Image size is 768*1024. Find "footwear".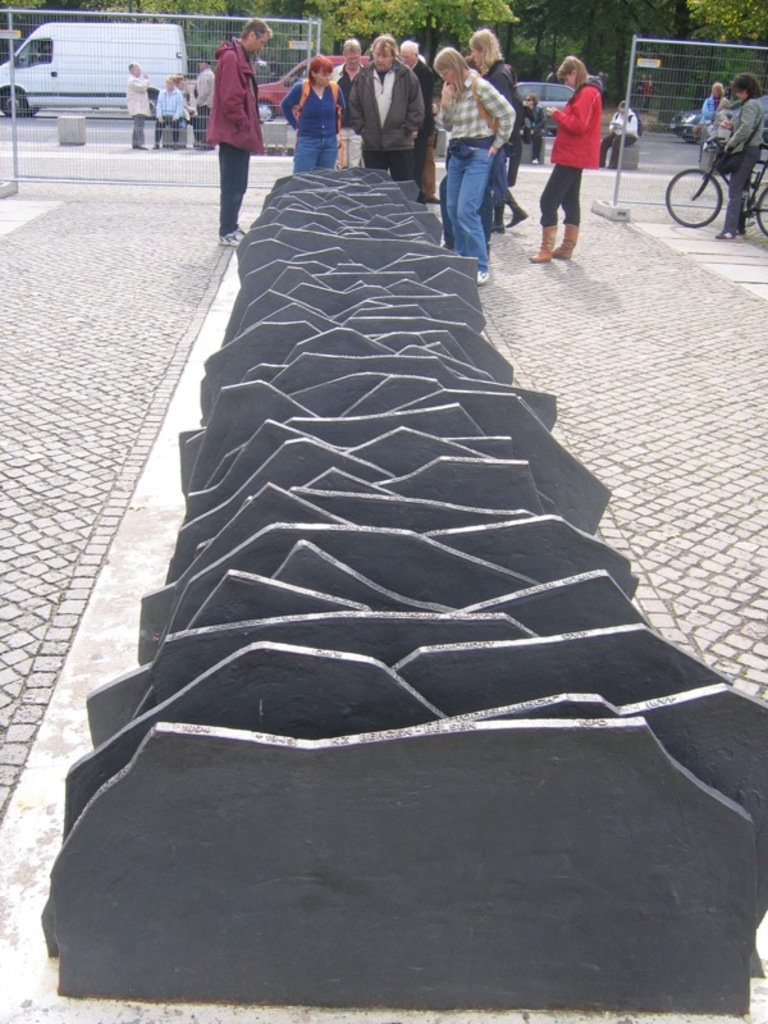
518,218,549,260.
